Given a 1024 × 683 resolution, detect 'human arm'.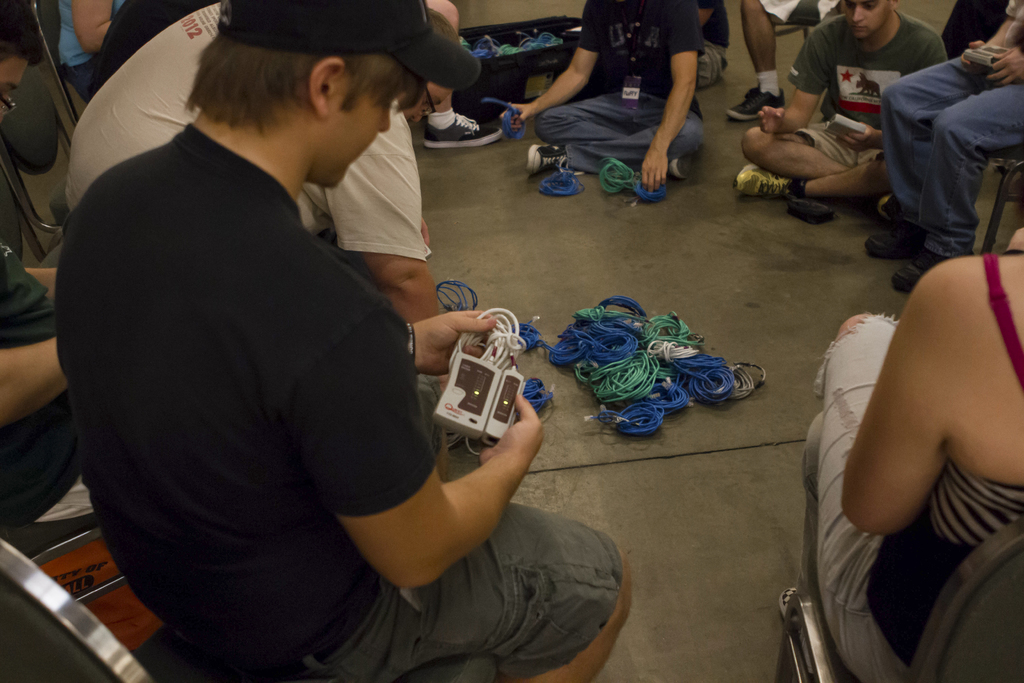
0, 331, 73, 426.
